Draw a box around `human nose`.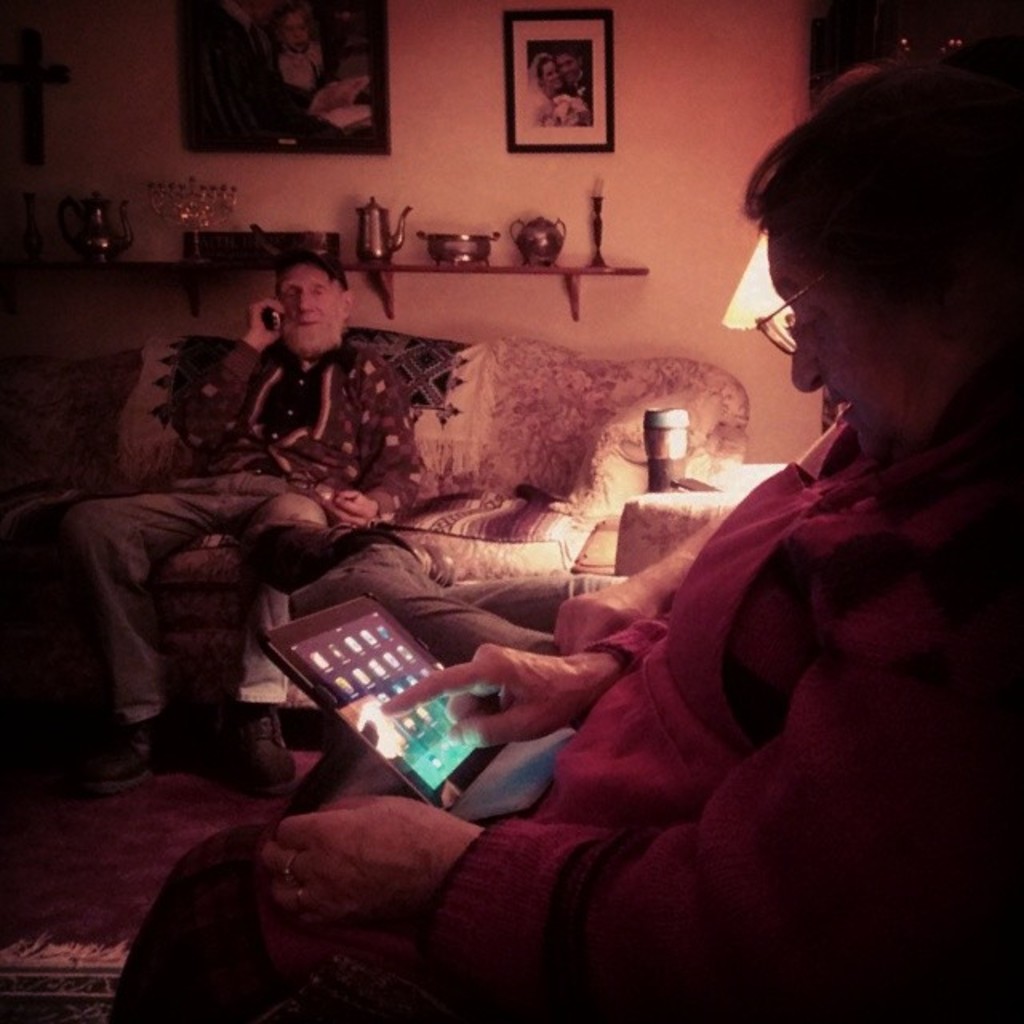
[787,326,834,398].
